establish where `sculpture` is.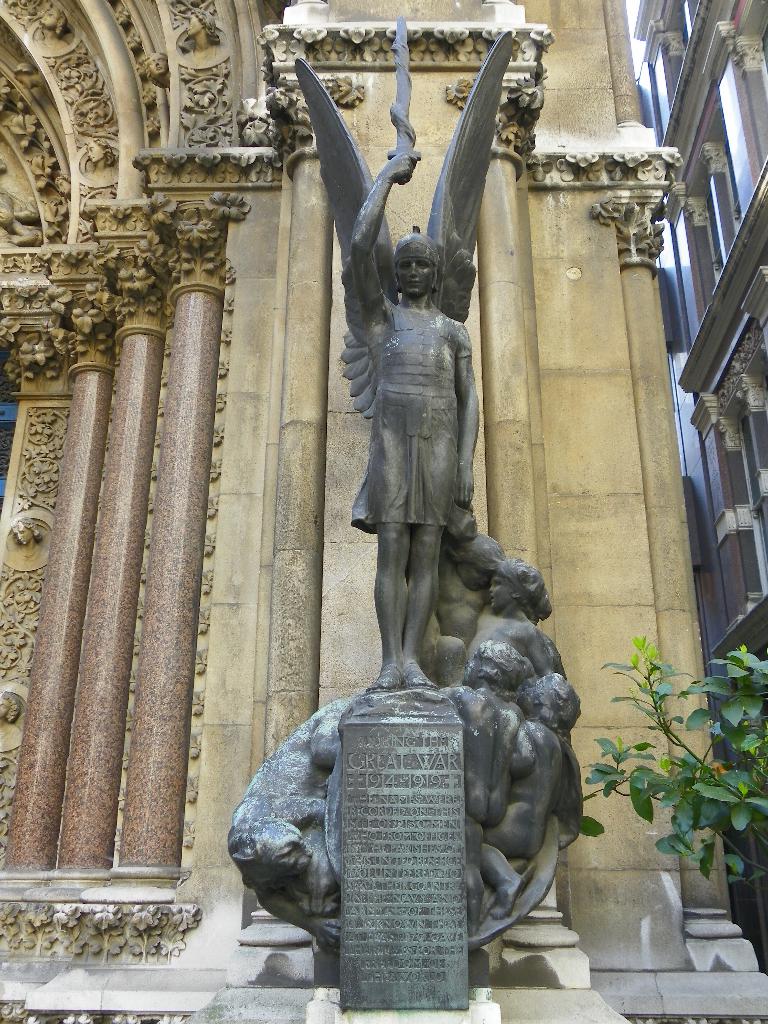
Established at box(487, 680, 587, 916).
